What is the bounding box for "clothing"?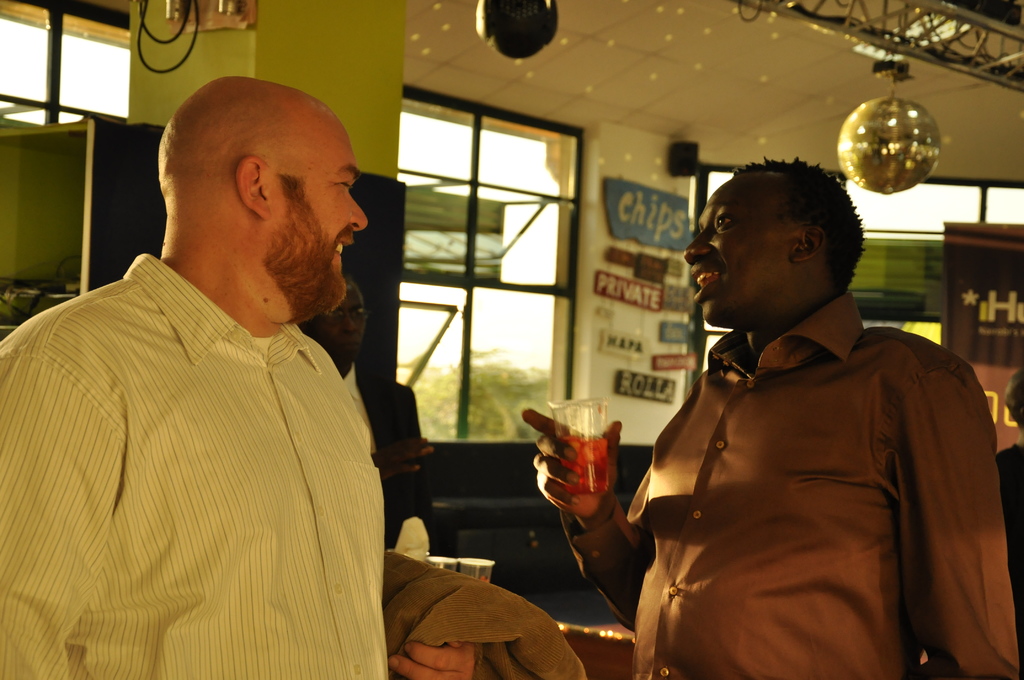
<region>553, 284, 1021, 679</region>.
